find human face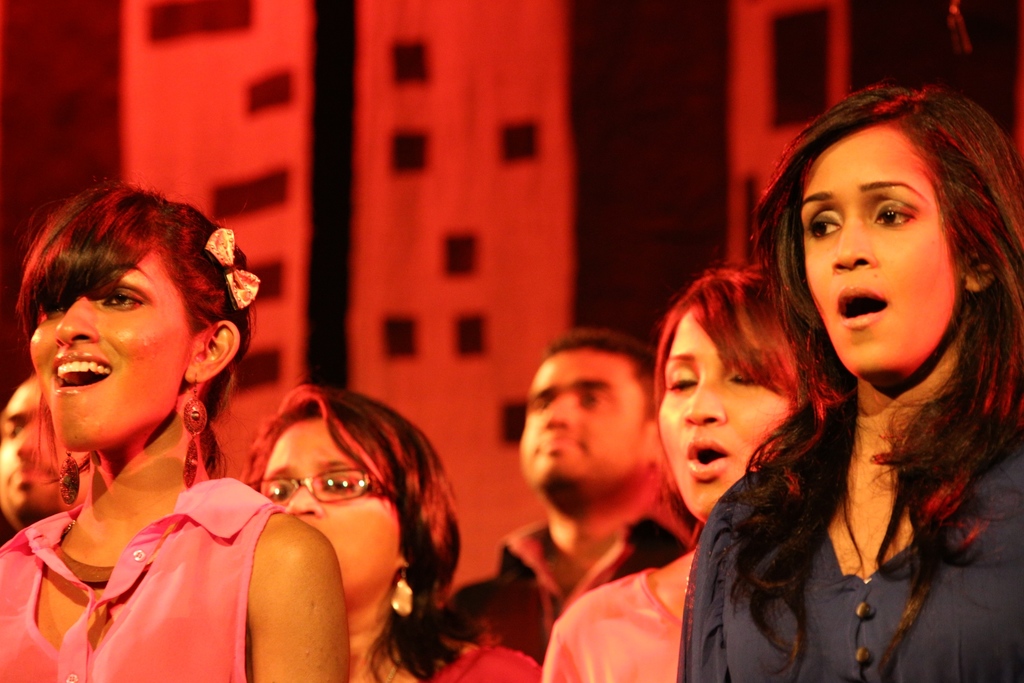
box=[272, 419, 404, 597]
